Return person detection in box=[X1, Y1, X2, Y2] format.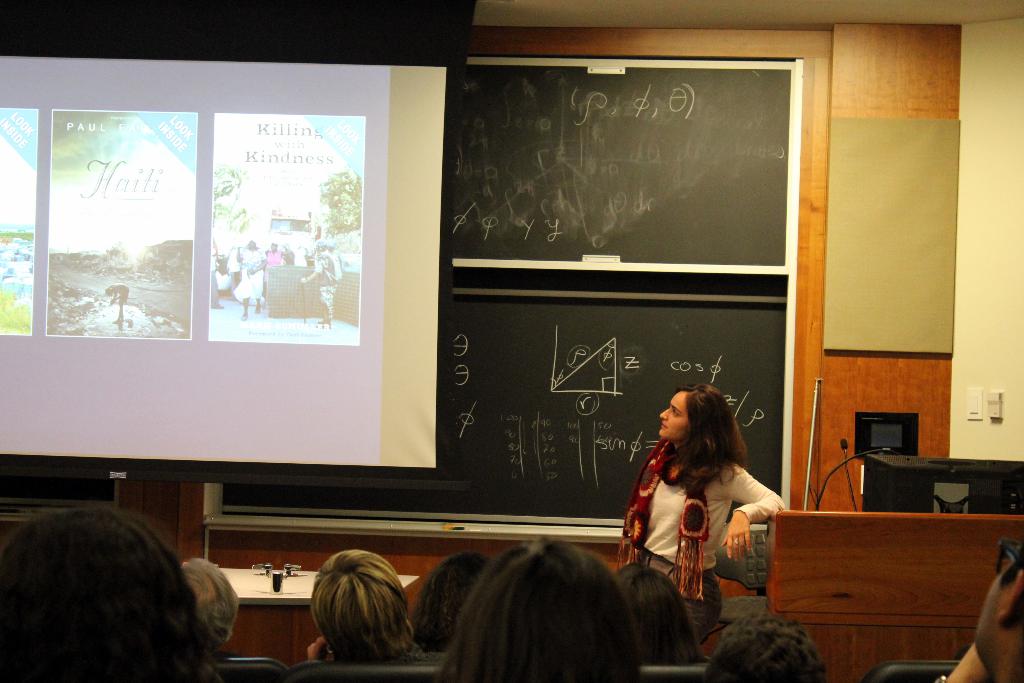
box=[0, 504, 227, 682].
